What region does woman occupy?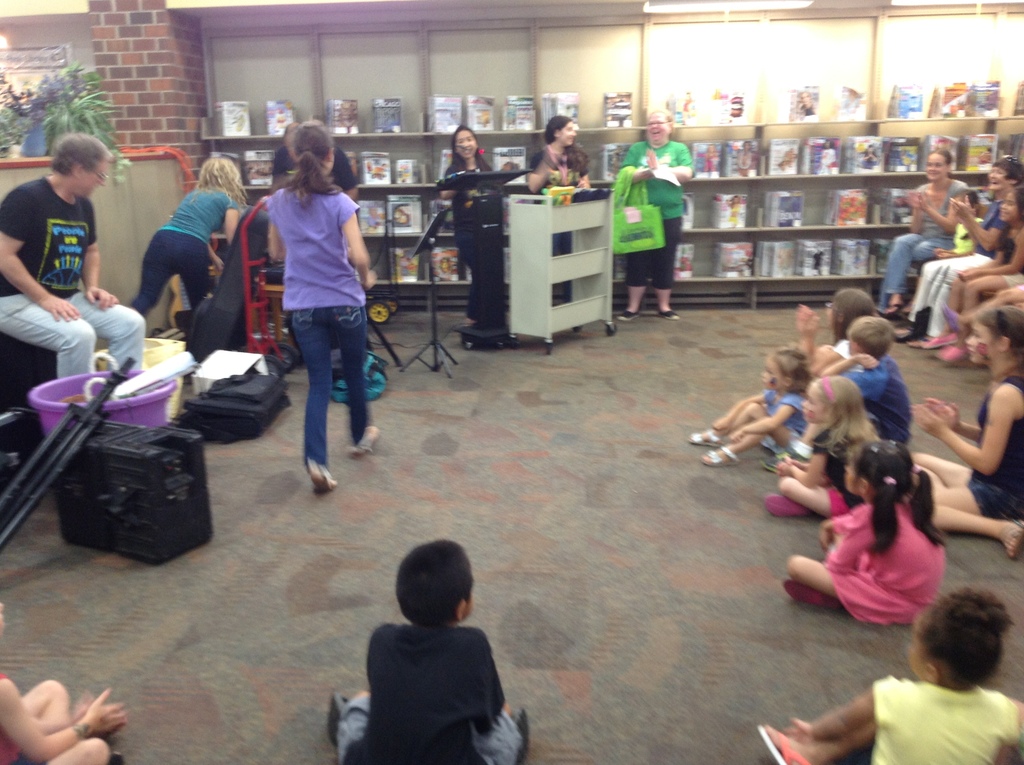
{"x1": 527, "y1": 108, "x2": 603, "y2": 202}.
